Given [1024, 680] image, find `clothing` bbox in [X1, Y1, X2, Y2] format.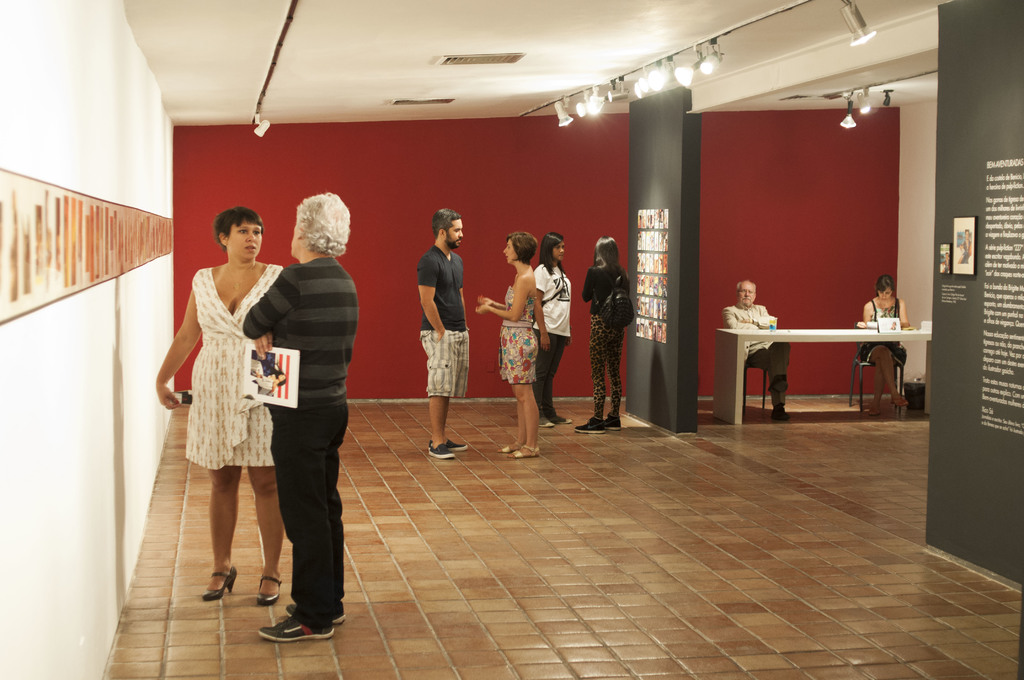
[182, 250, 286, 474].
